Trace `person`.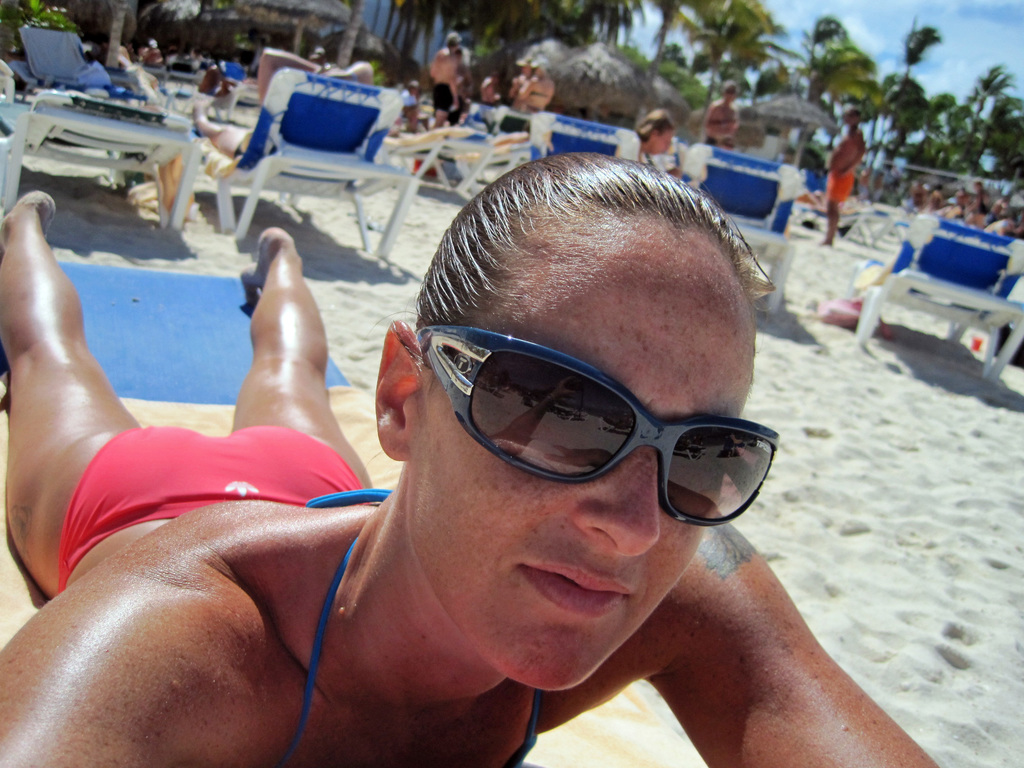
Traced to {"left": 481, "top": 71, "right": 504, "bottom": 107}.
